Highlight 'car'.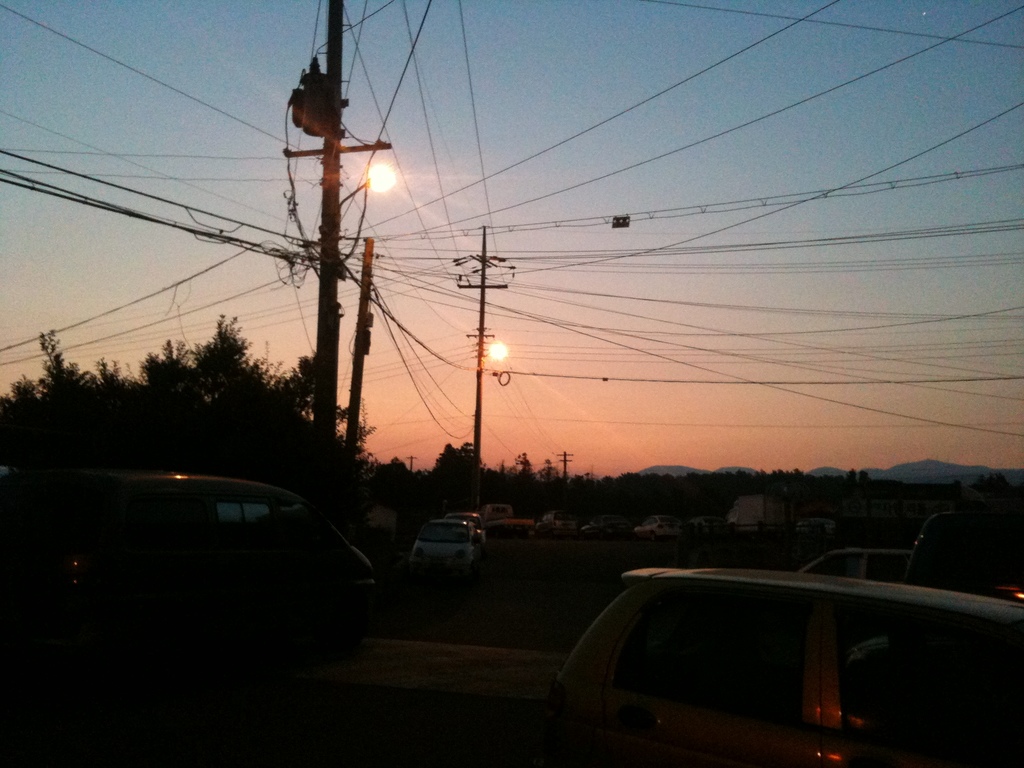
Highlighted region: [x1=412, y1=520, x2=477, y2=561].
